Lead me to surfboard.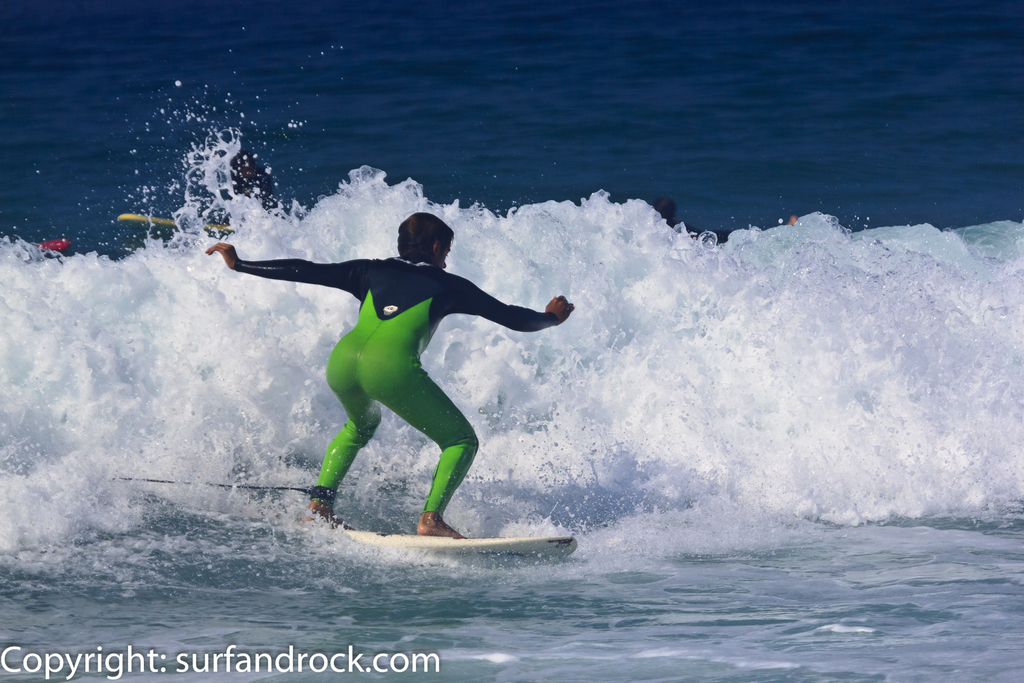
Lead to x1=116 y1=214 x2=234 y2=235.
